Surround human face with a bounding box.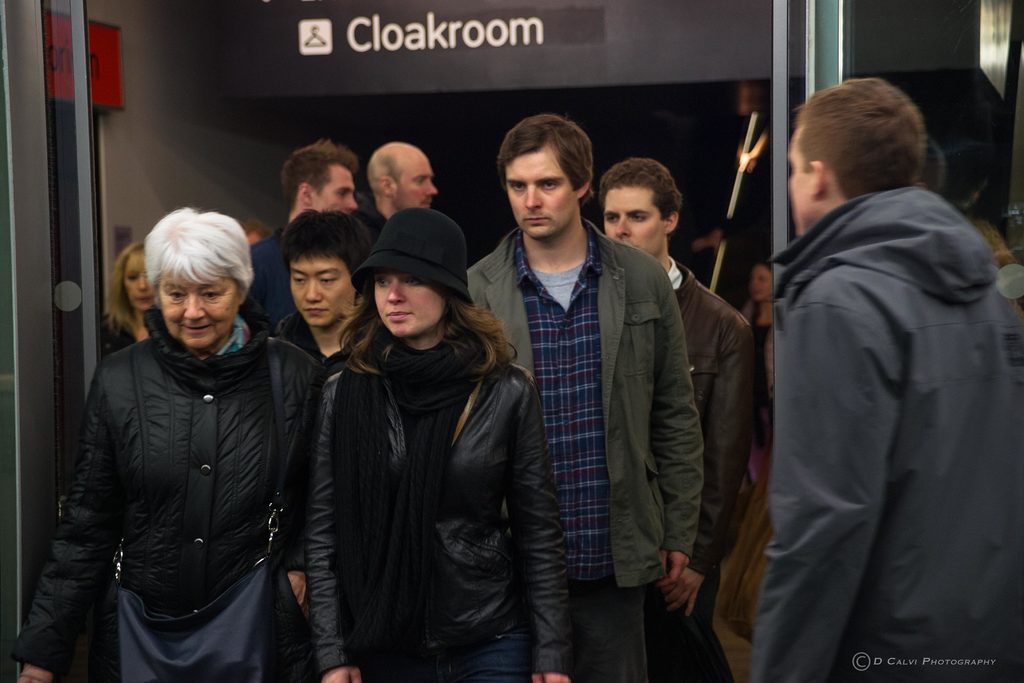
region(785, 110, 828, 242).
